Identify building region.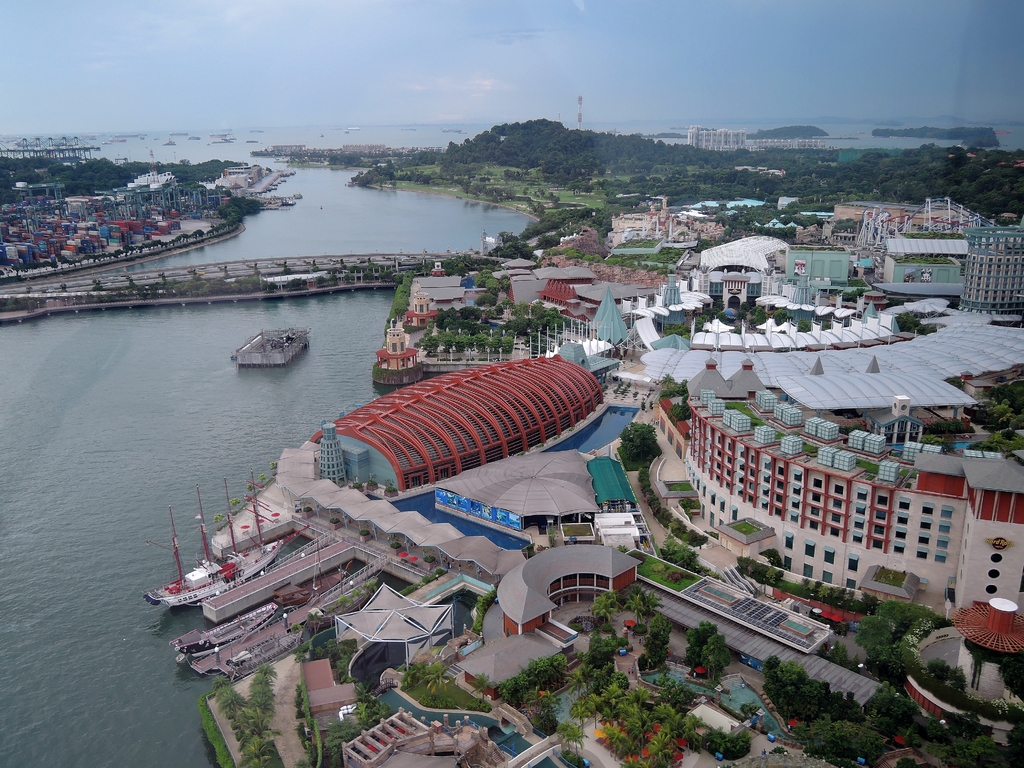
Region: [963, 219, 1023, 319].
